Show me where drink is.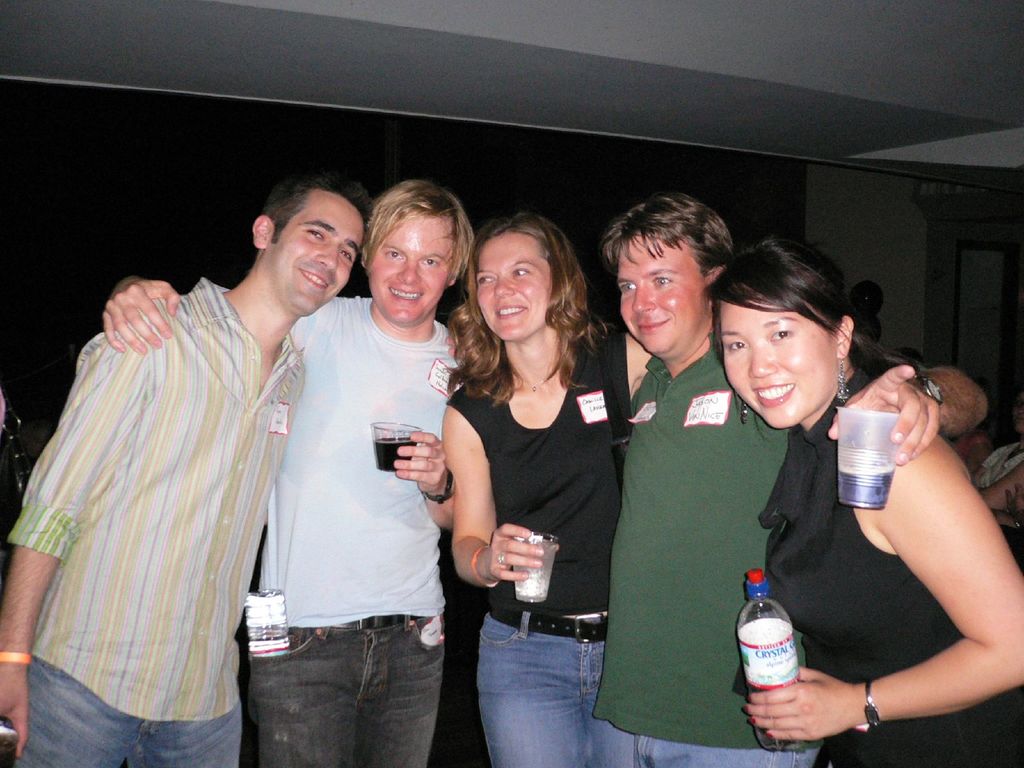
drink is at (836, 474, 892, 508).
